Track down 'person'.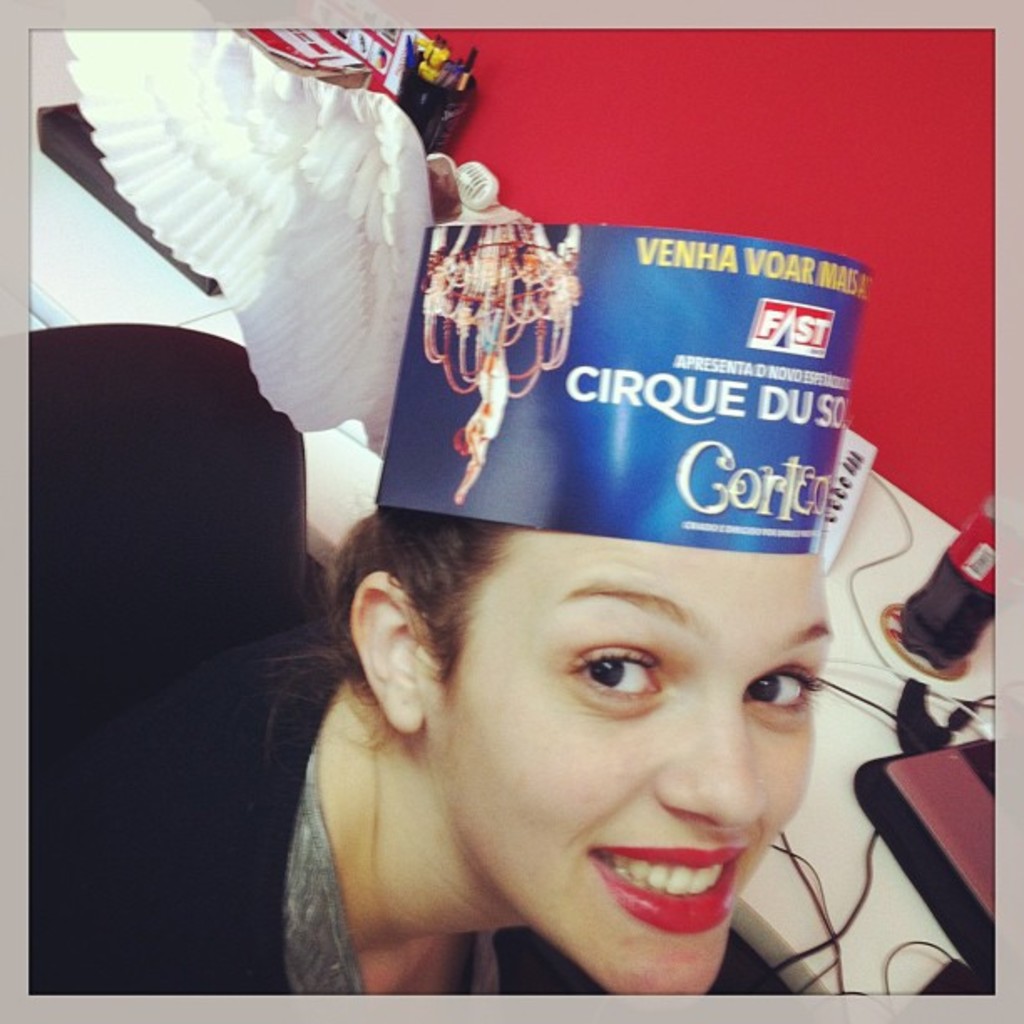
Tracked to <bbox>452, 305, 509, 504</bbox>.
